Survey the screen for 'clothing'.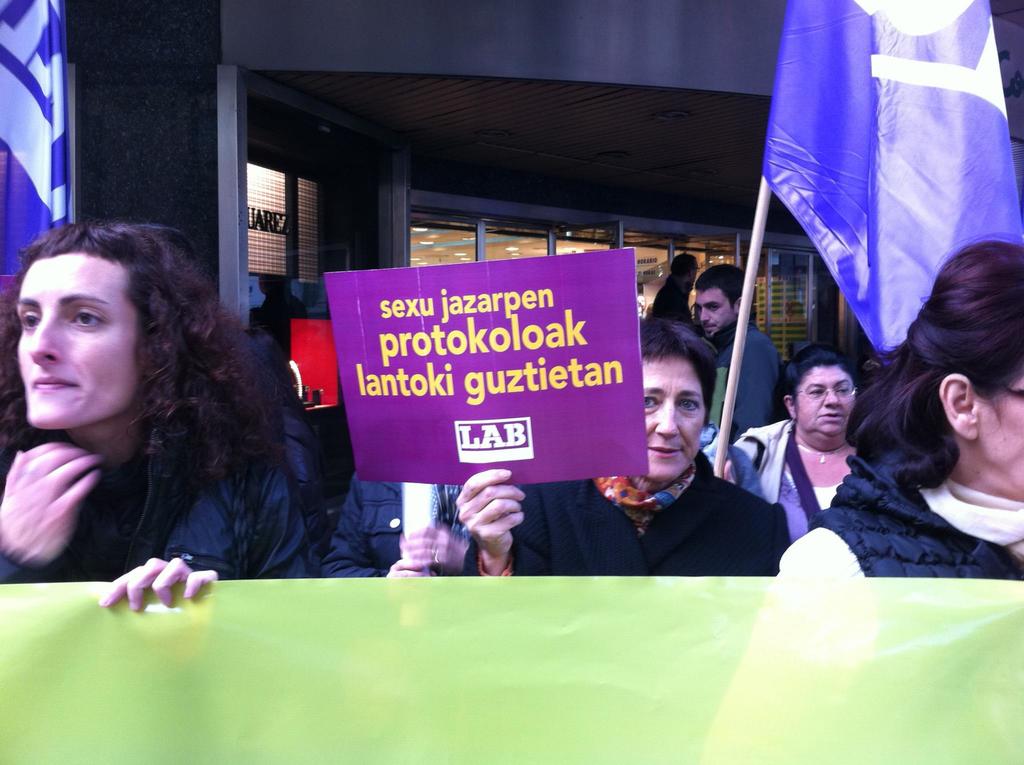
Survey found: l=321, t=472, r=479, b=578.
